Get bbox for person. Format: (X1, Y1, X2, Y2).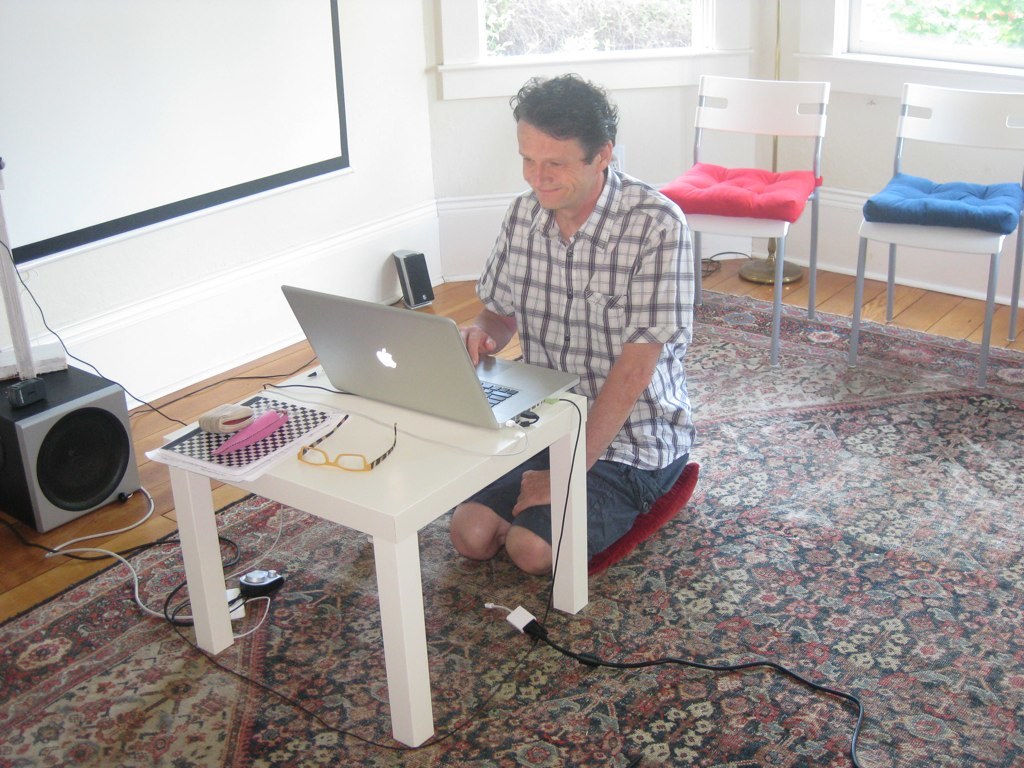
(464, 70, 694, 597).
